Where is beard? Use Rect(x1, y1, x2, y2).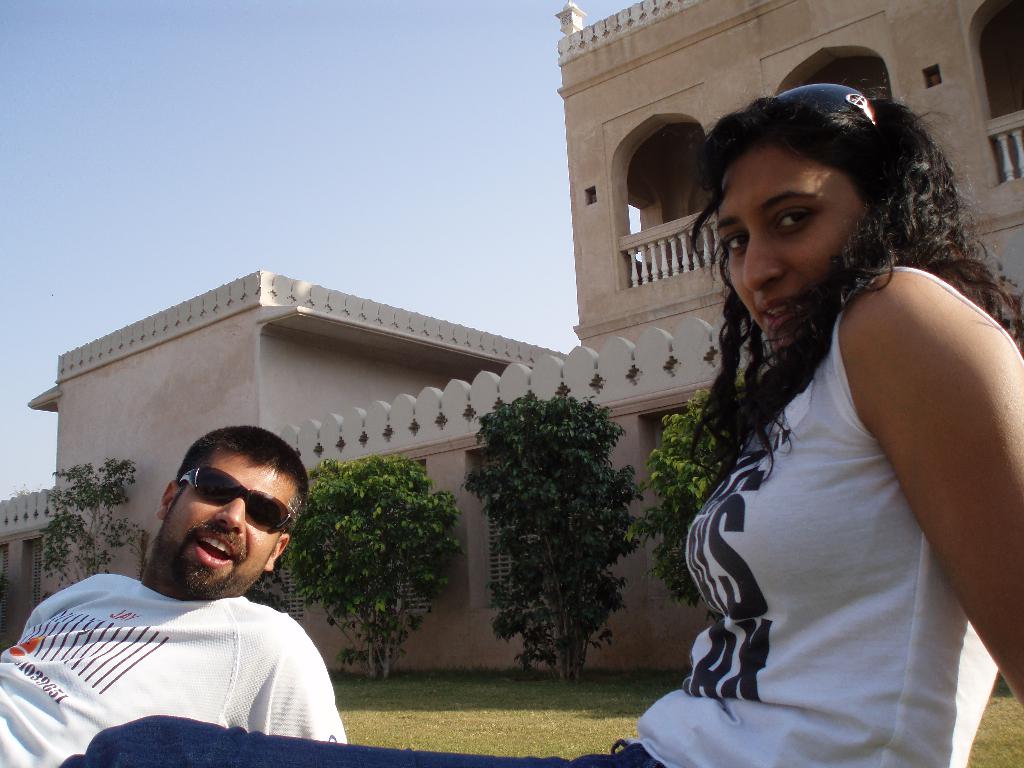
Rect(147, 510, 261, 603).
